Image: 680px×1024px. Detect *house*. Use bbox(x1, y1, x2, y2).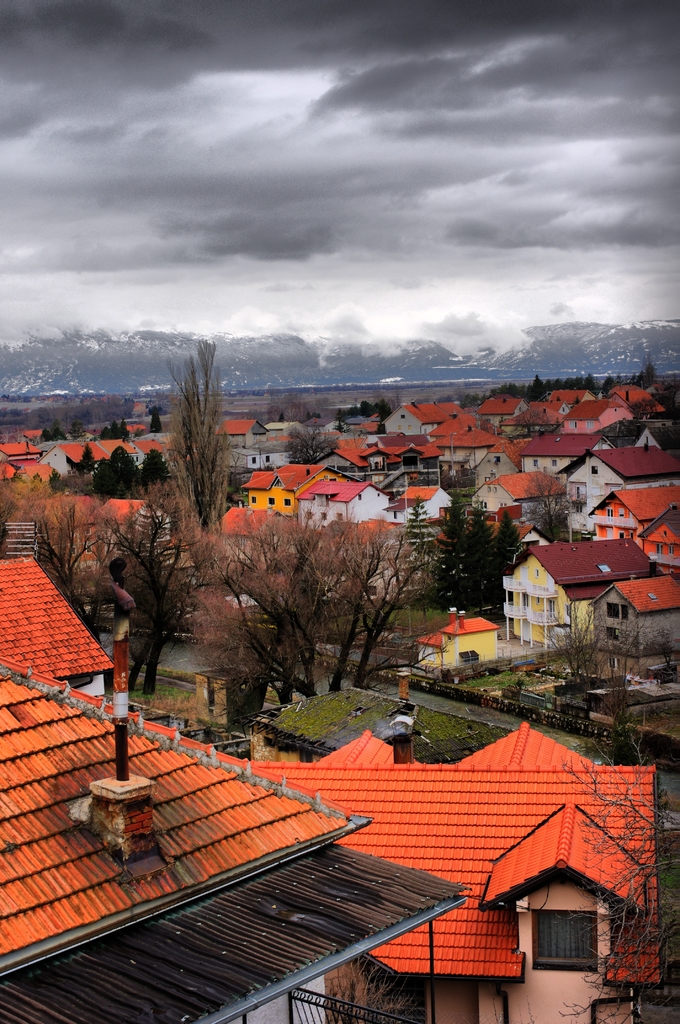
bbox(149, 431, 210, 502).
